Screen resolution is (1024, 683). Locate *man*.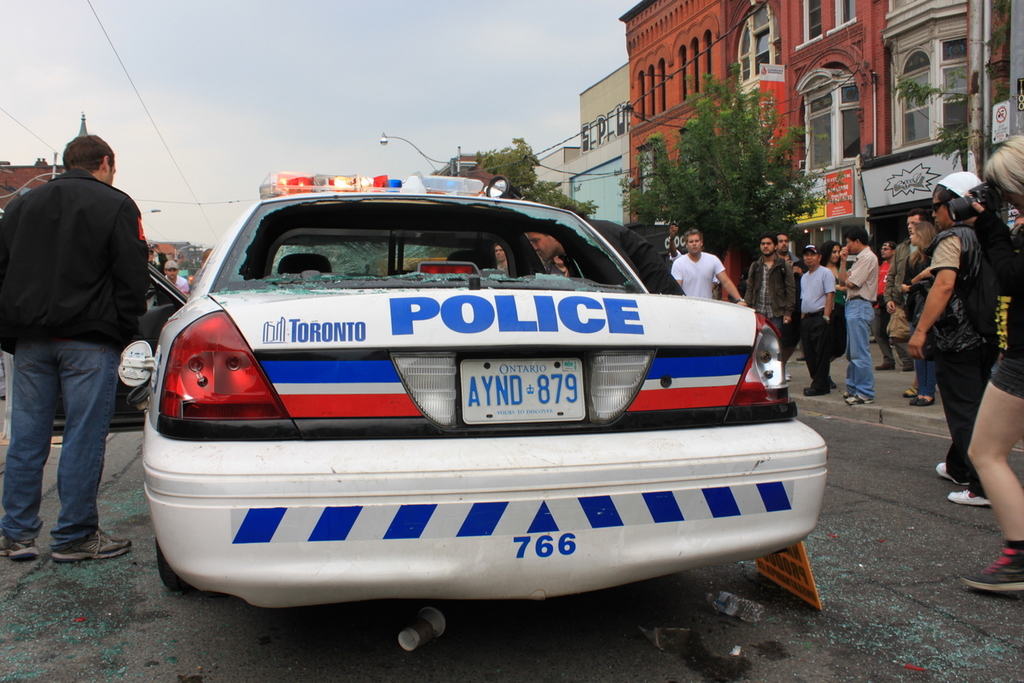
(5,112,167,560).
